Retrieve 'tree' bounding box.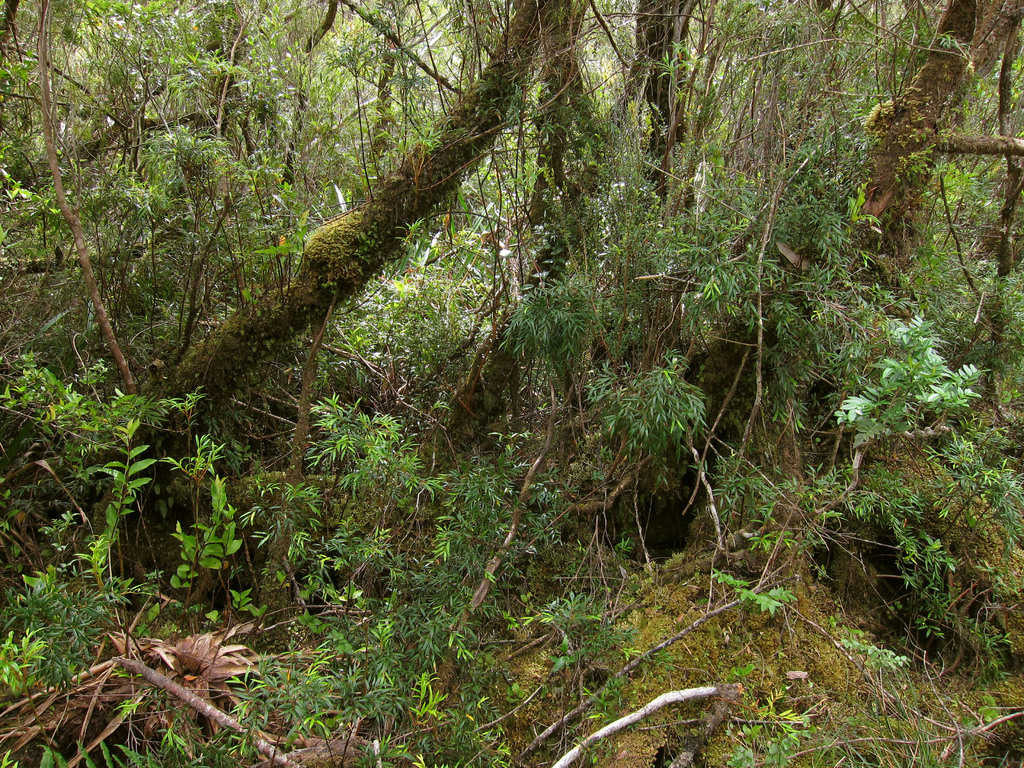
Bounding box: 4 0 159 403.
